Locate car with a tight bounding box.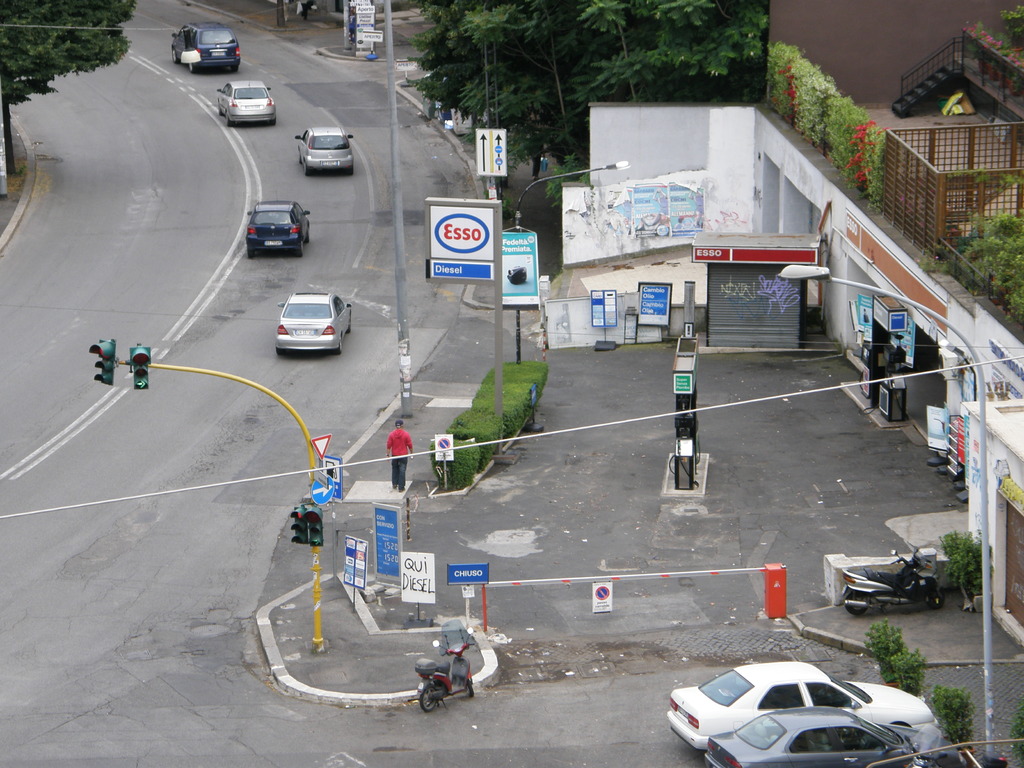
pyautogui.locateOnScreen(659, 655, 941, 760).
